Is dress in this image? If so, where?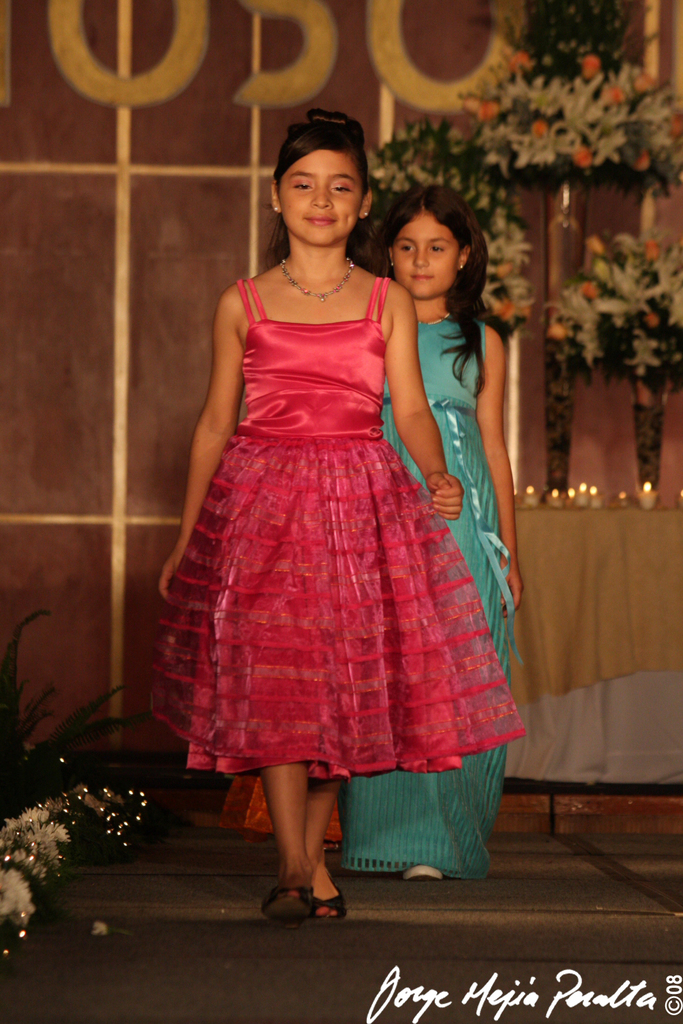
Yes, at <box>343,324,518,879</box>.
